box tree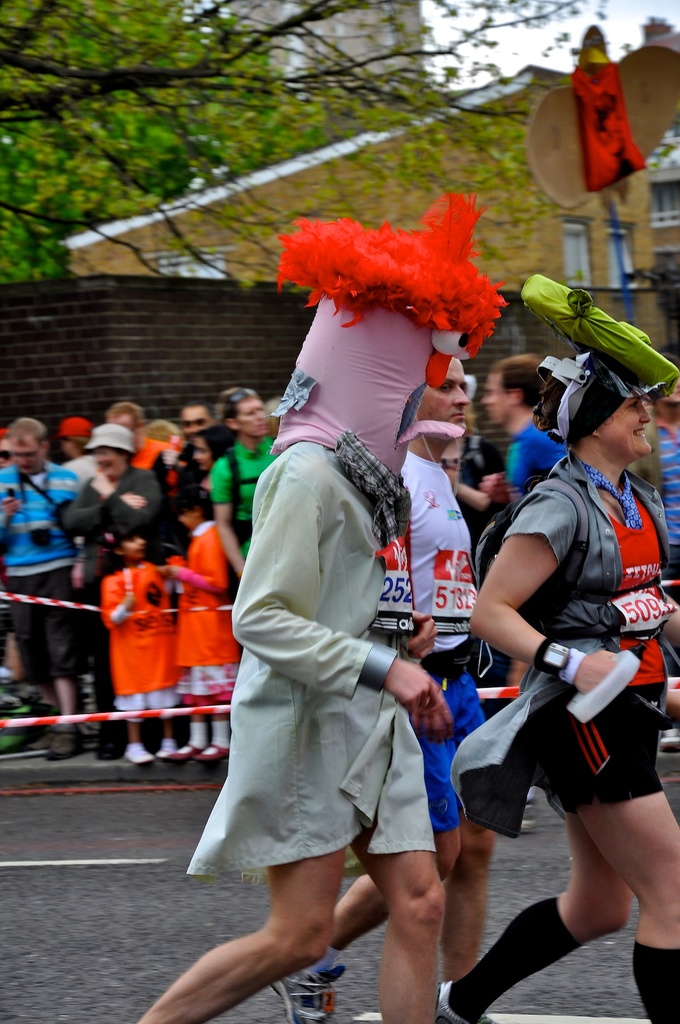
Rect(0, 0, 599, 318)
